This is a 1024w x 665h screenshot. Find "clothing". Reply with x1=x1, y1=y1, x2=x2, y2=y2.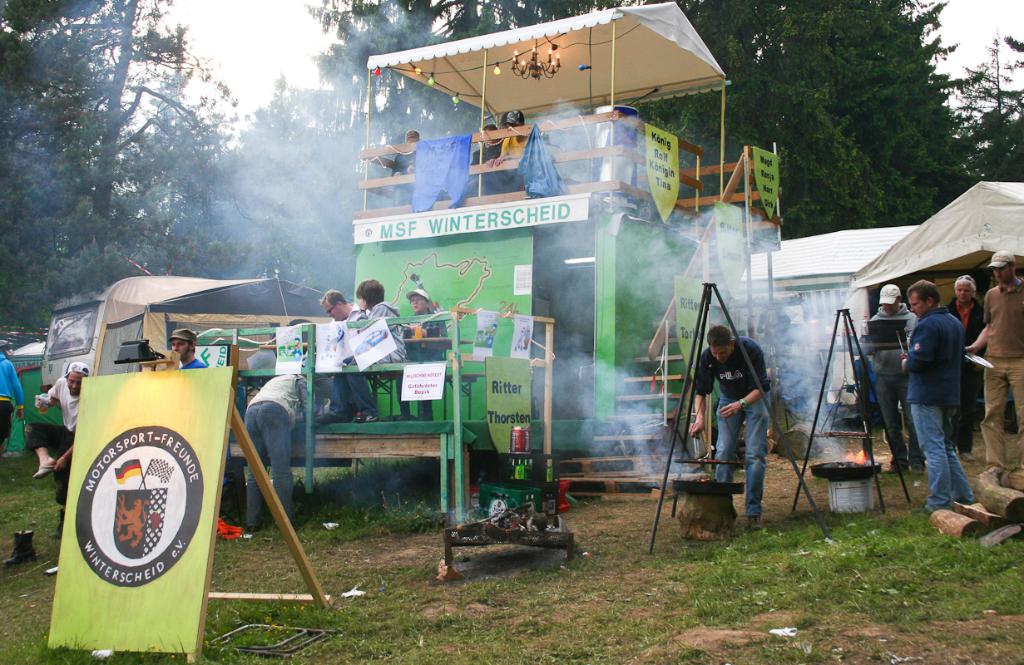
x1=36, y1=417, x2=78, y2=503.
